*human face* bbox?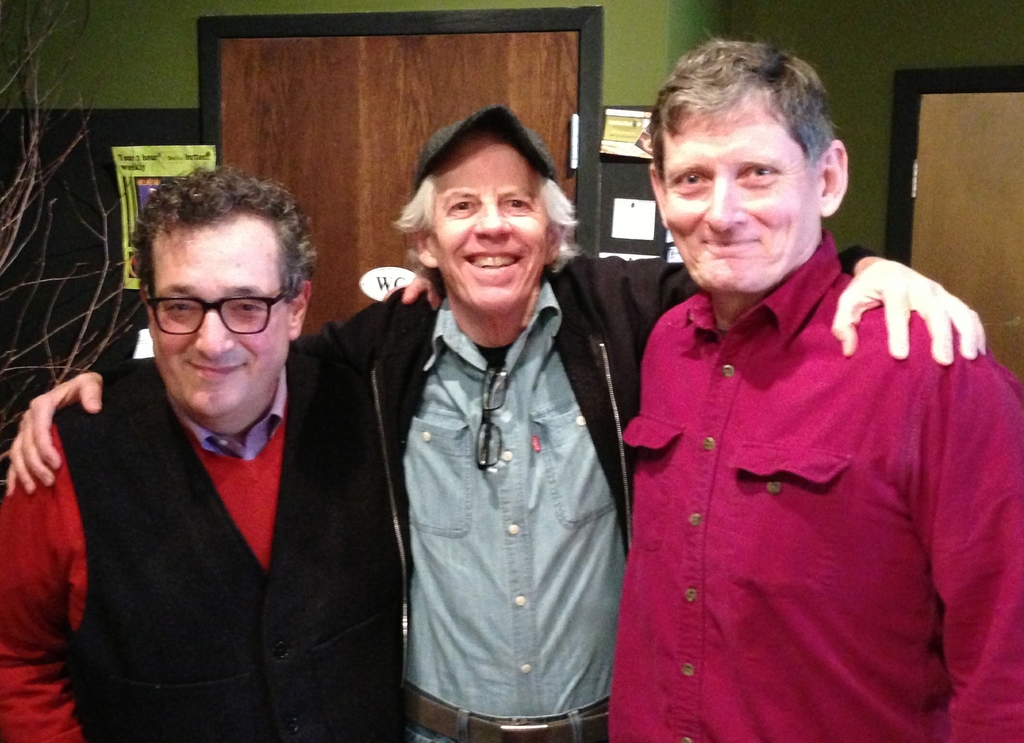
l=147, t=216, r=287, b=413
